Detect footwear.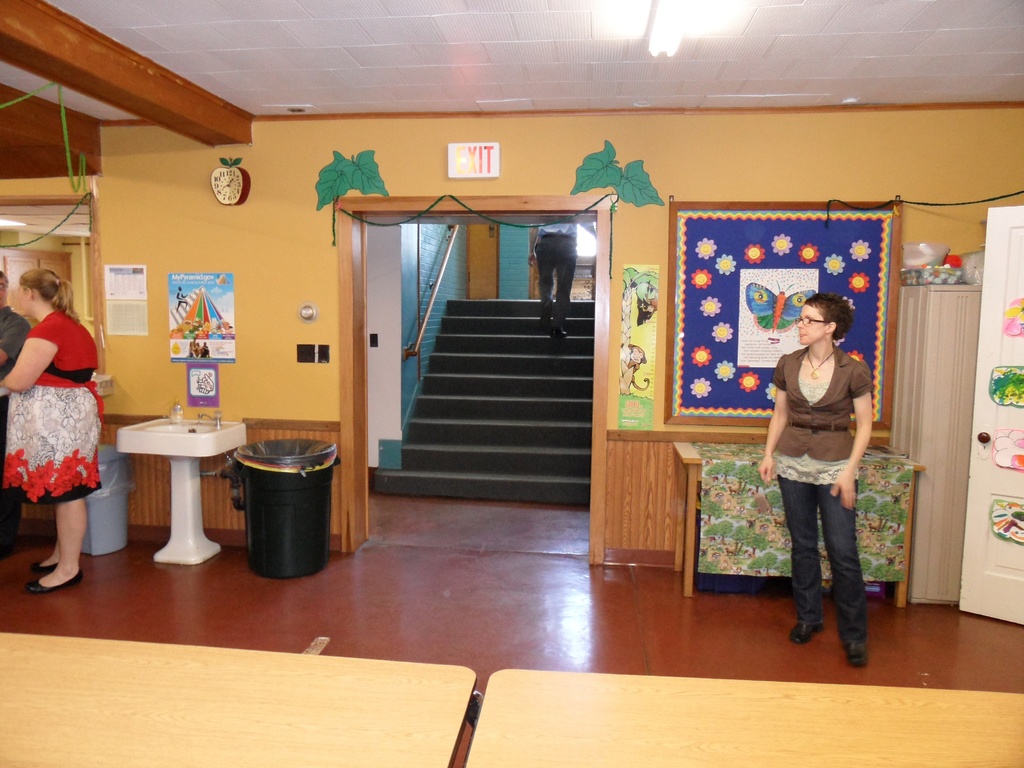
Detected at select_region(788, 620, 825, 646).
